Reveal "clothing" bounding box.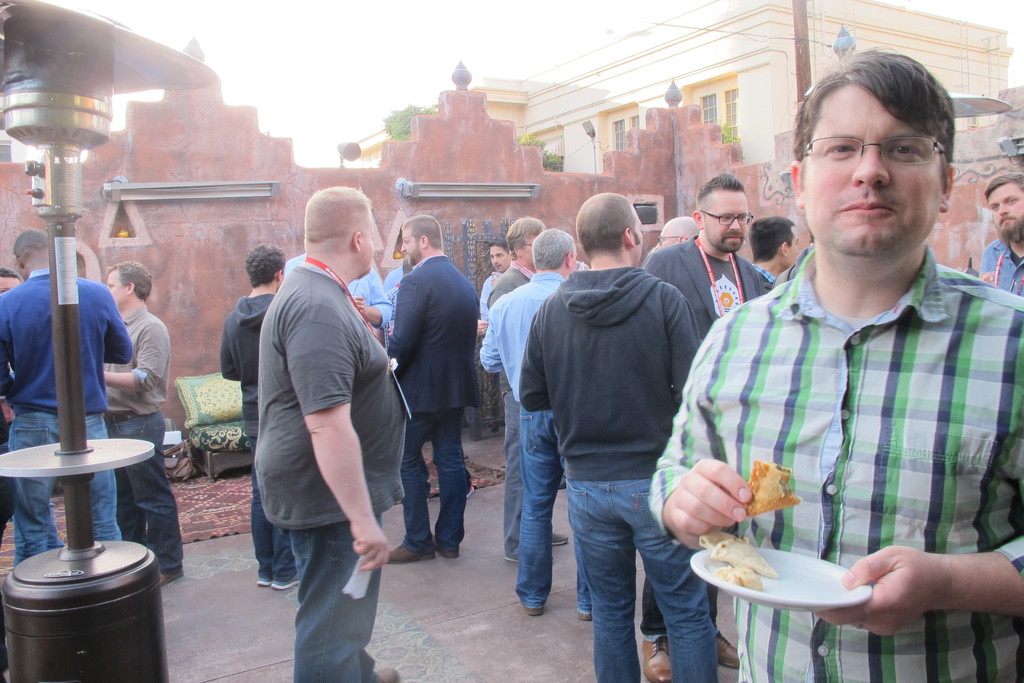
Revealed: 646 243 780 352.
